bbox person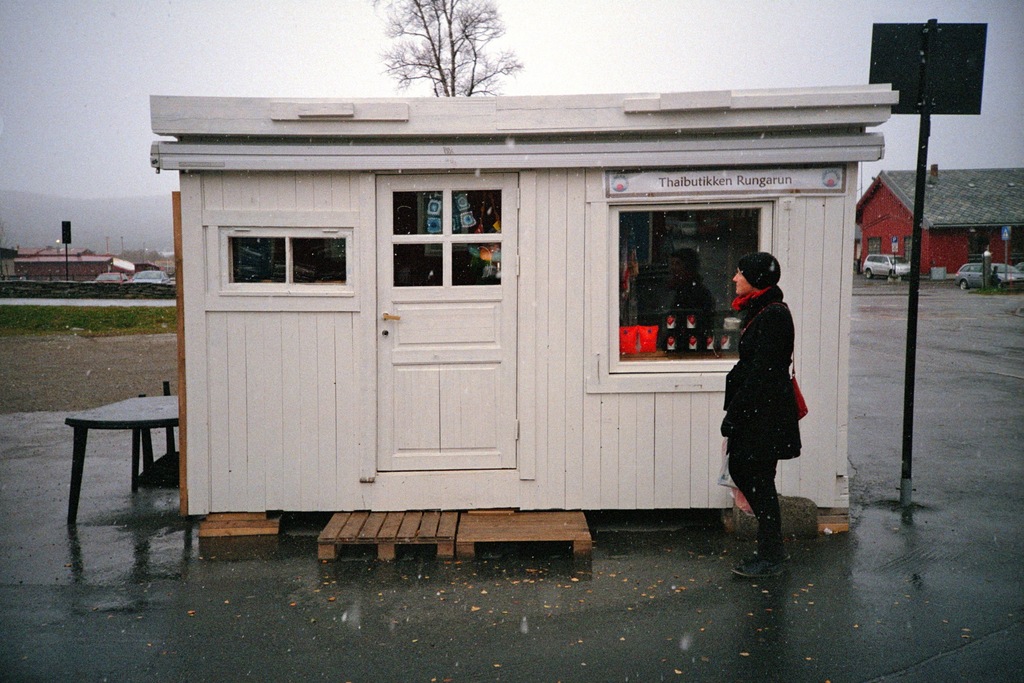
[714, 254, 812, 578]
